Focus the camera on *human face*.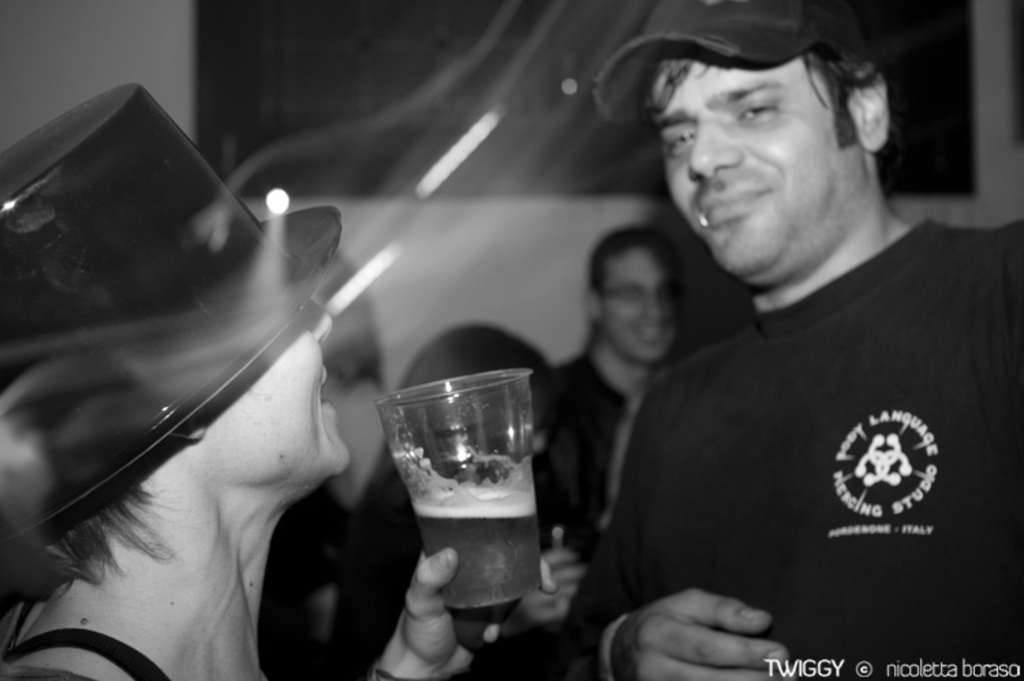
Focus region: (659,63,872,284).
